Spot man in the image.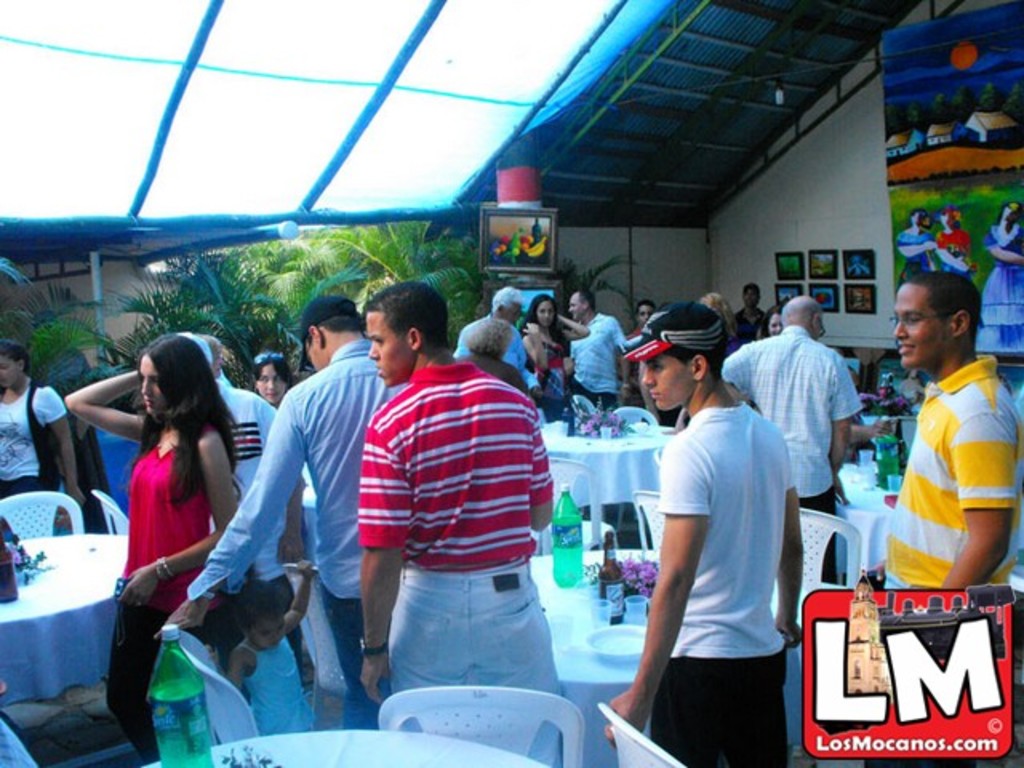
man found at left=354, top=277, right=560, bottom=766.
